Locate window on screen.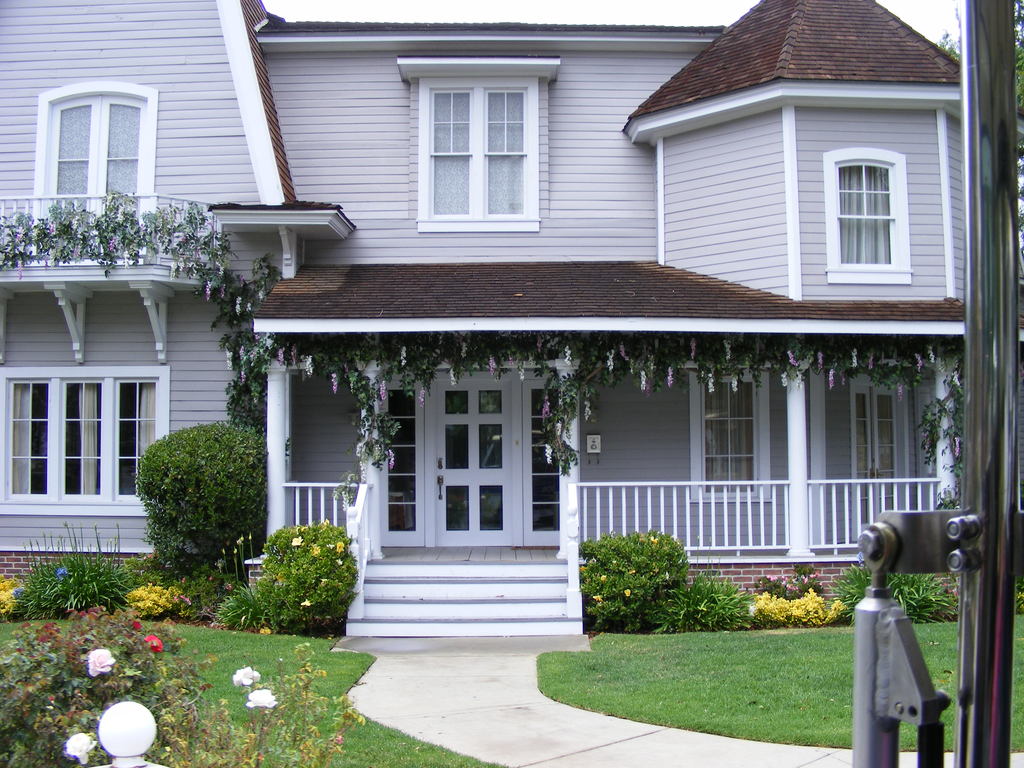
On screen at <region>689, 373, 772, 500</region>.
